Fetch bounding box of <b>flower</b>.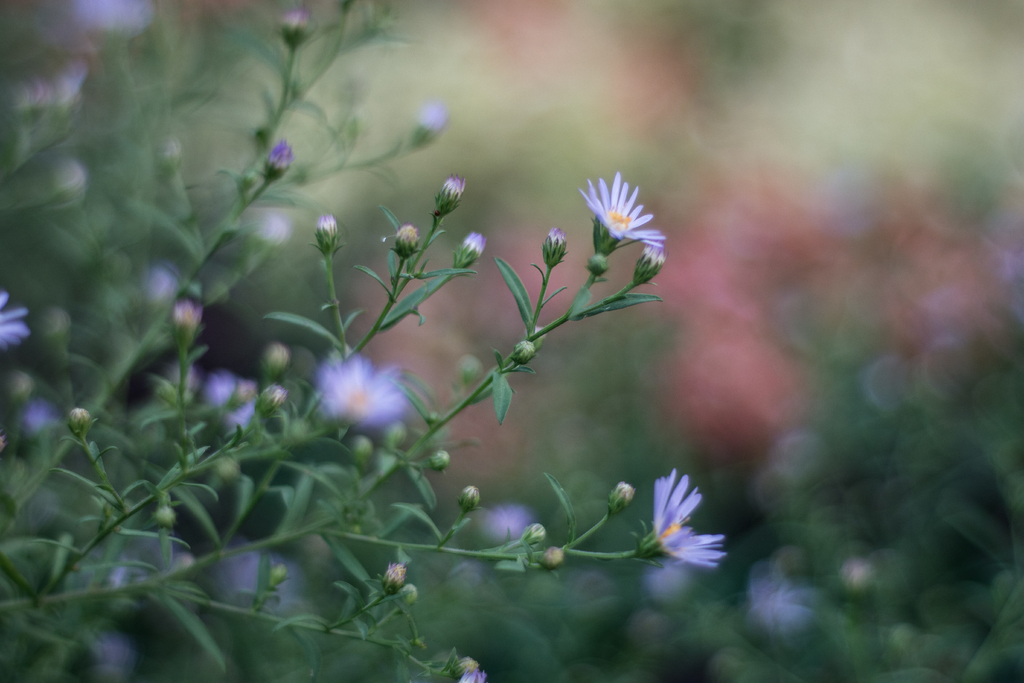
Bbox: box(482, 498, 538, 543).
